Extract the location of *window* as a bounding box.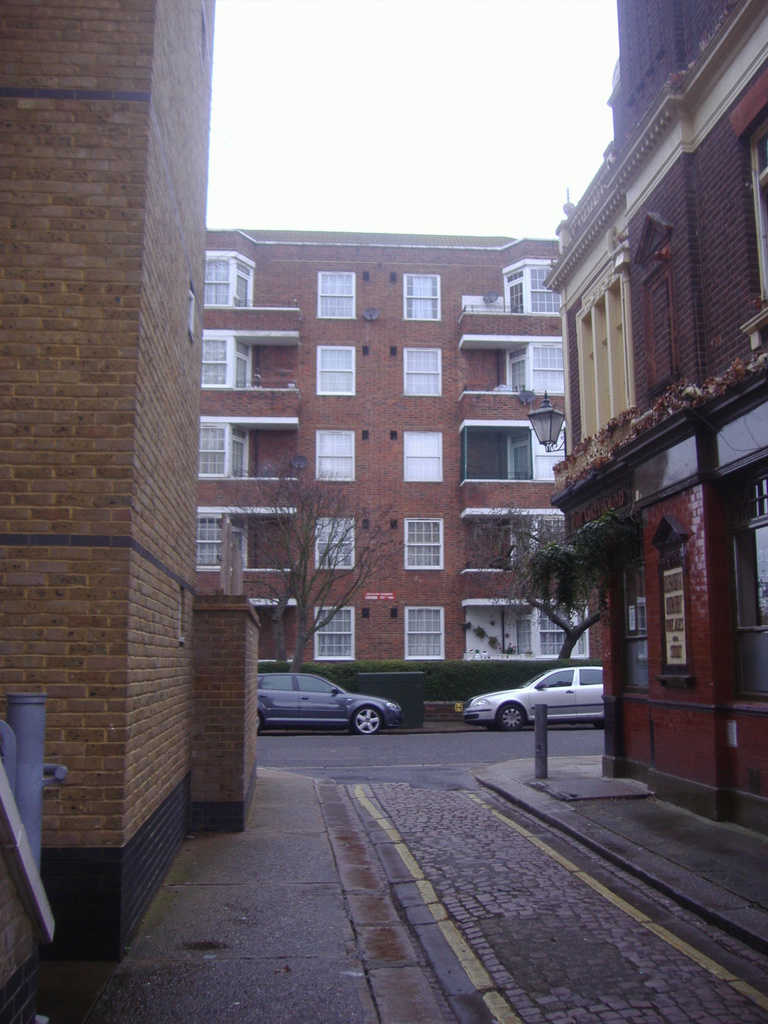
x1=315, y1=346, x2=353, y2=395.
